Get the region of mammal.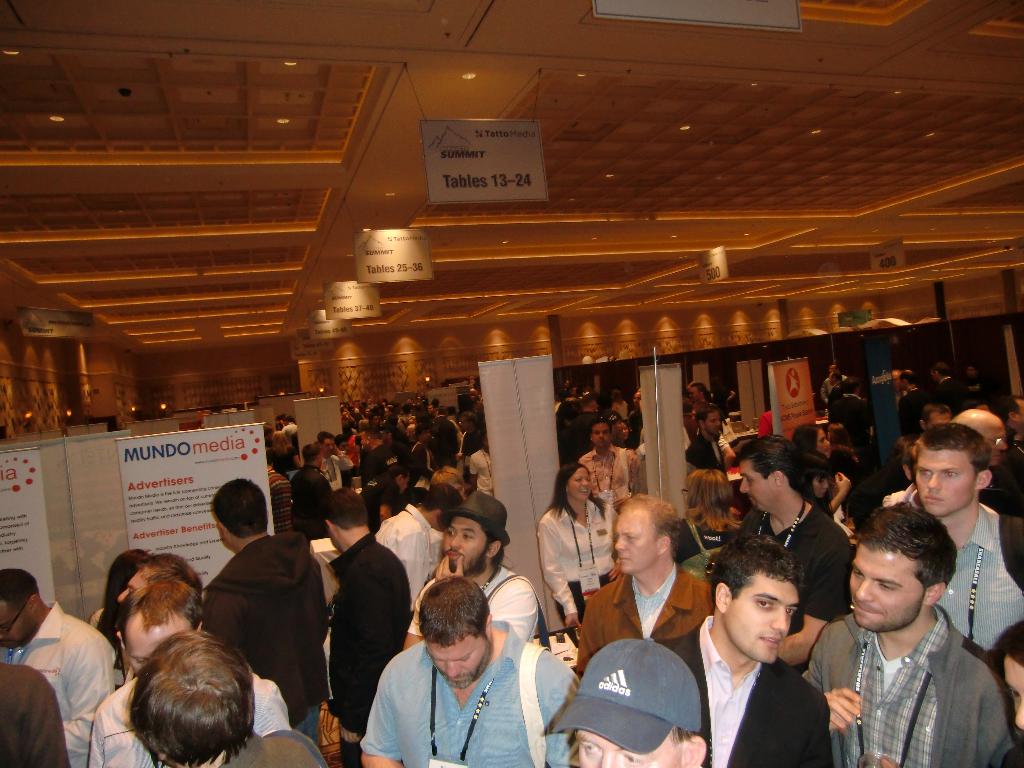
detection(686, 378, 707, 403).
